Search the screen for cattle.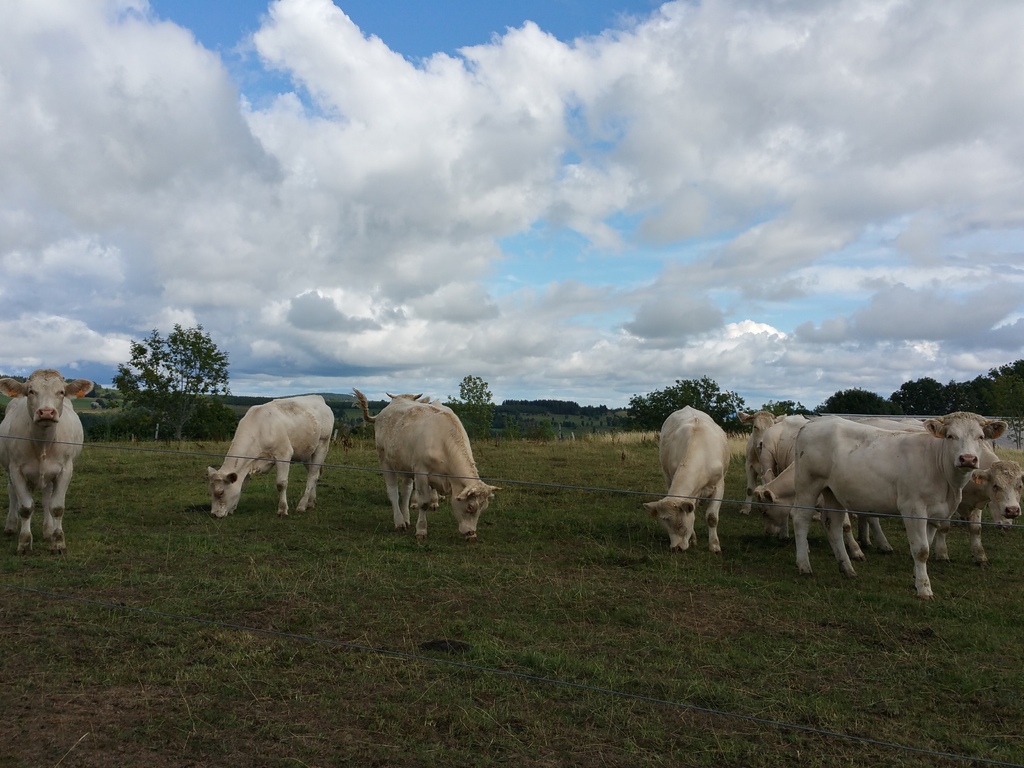
Found at (x1=758, y1=406, x2=832, y2=548).
